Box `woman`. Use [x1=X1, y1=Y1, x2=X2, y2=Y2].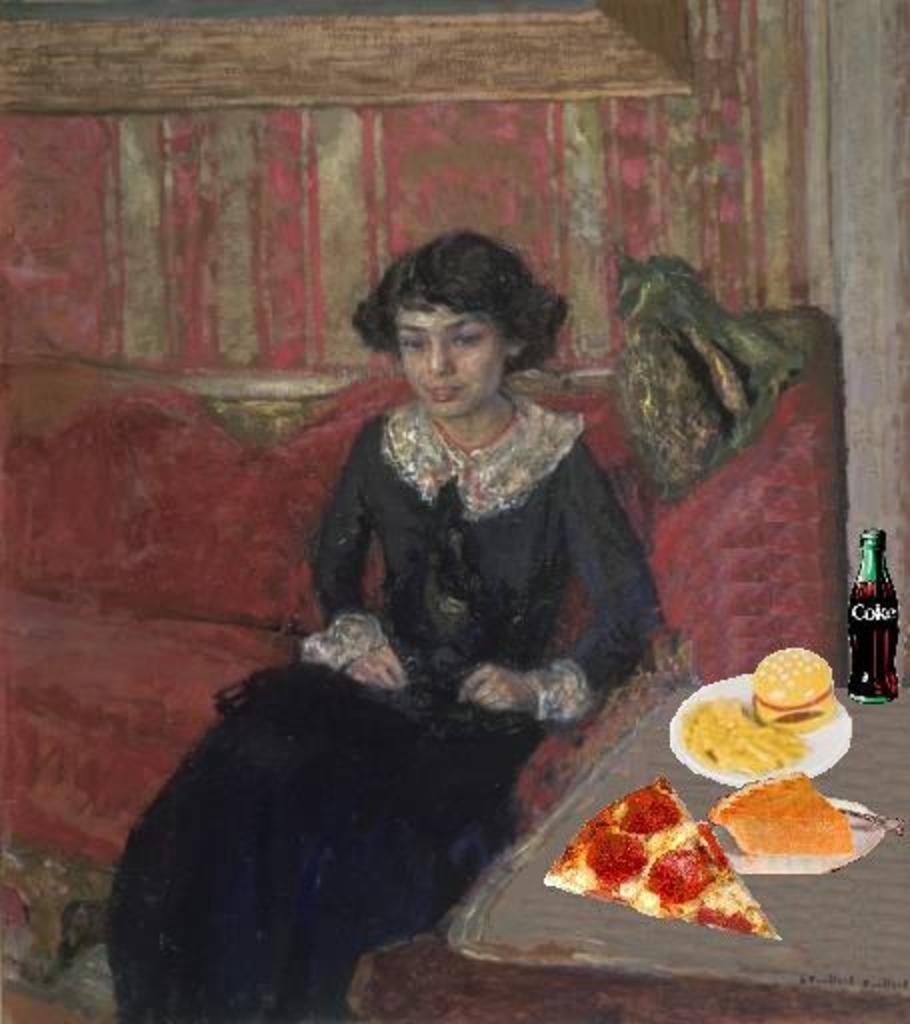
[x1=222, y1=208, x2=700, y2=932].
